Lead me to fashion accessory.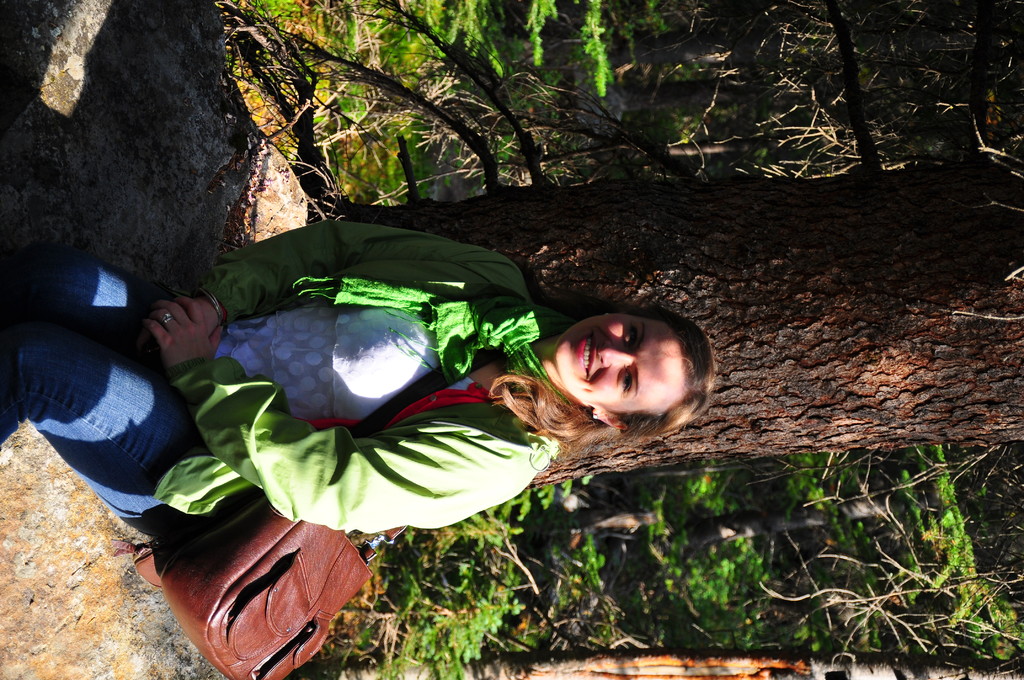
Lead to (199,289,229,327).
